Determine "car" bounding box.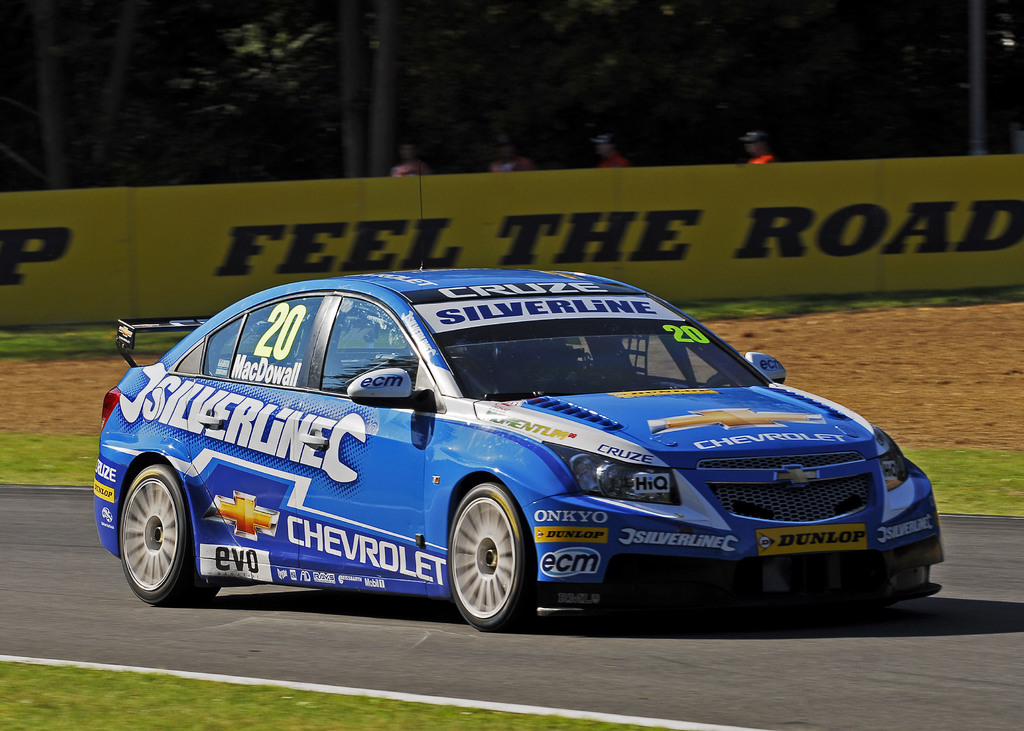
Determined: [92,273,940,638].
